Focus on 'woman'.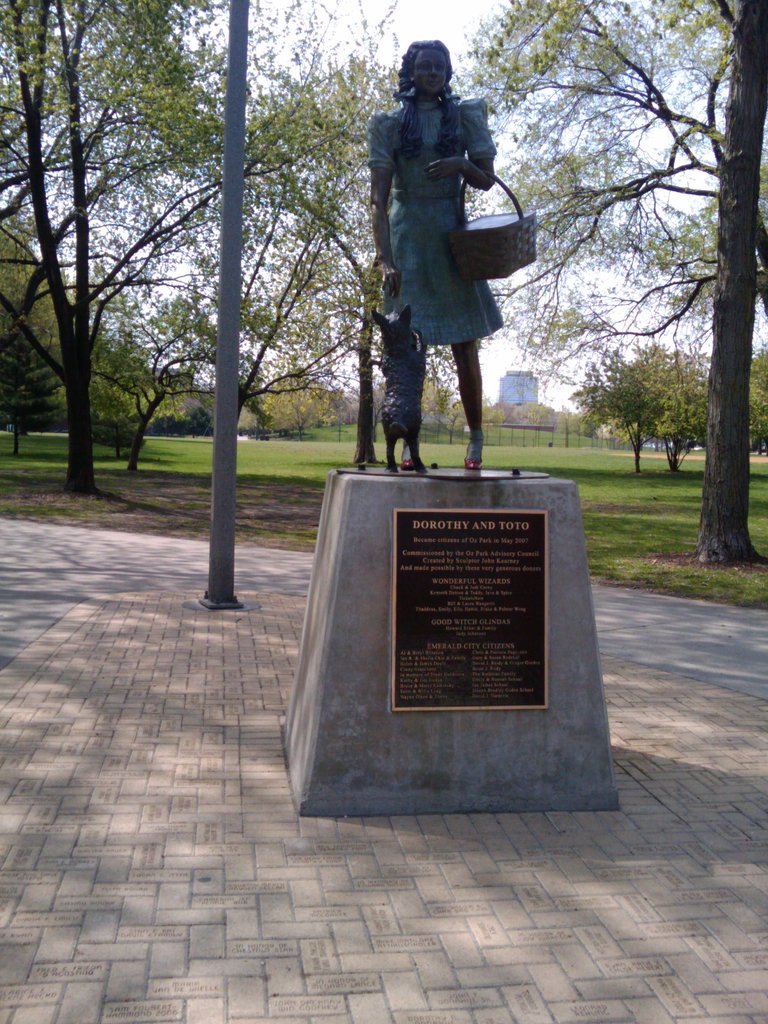
Focused at [x1=365, y1=44, x2=495, y2=478].
